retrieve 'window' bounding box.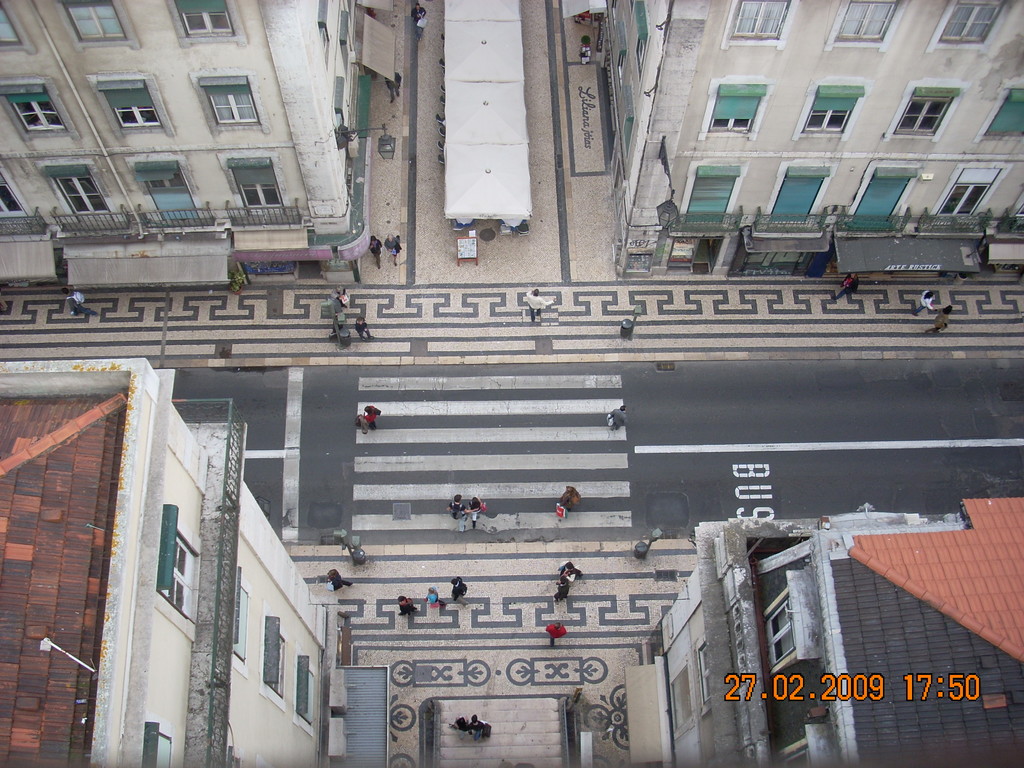
Bounding box: 260/615/294/714.
